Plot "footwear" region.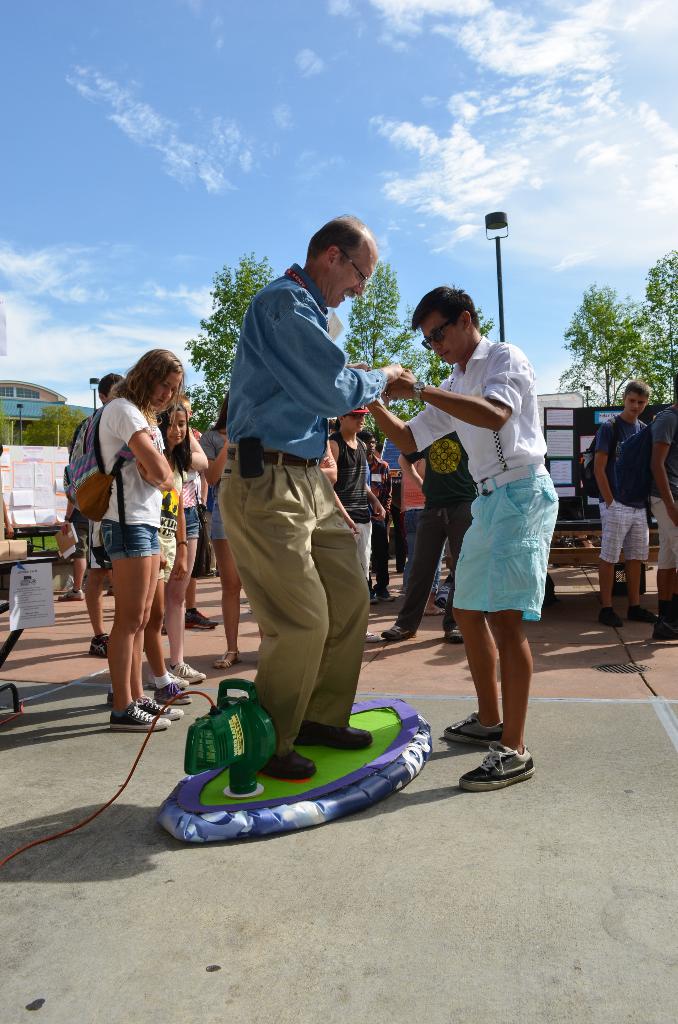
Plotted at Rect(211, 648, 240, 672).
